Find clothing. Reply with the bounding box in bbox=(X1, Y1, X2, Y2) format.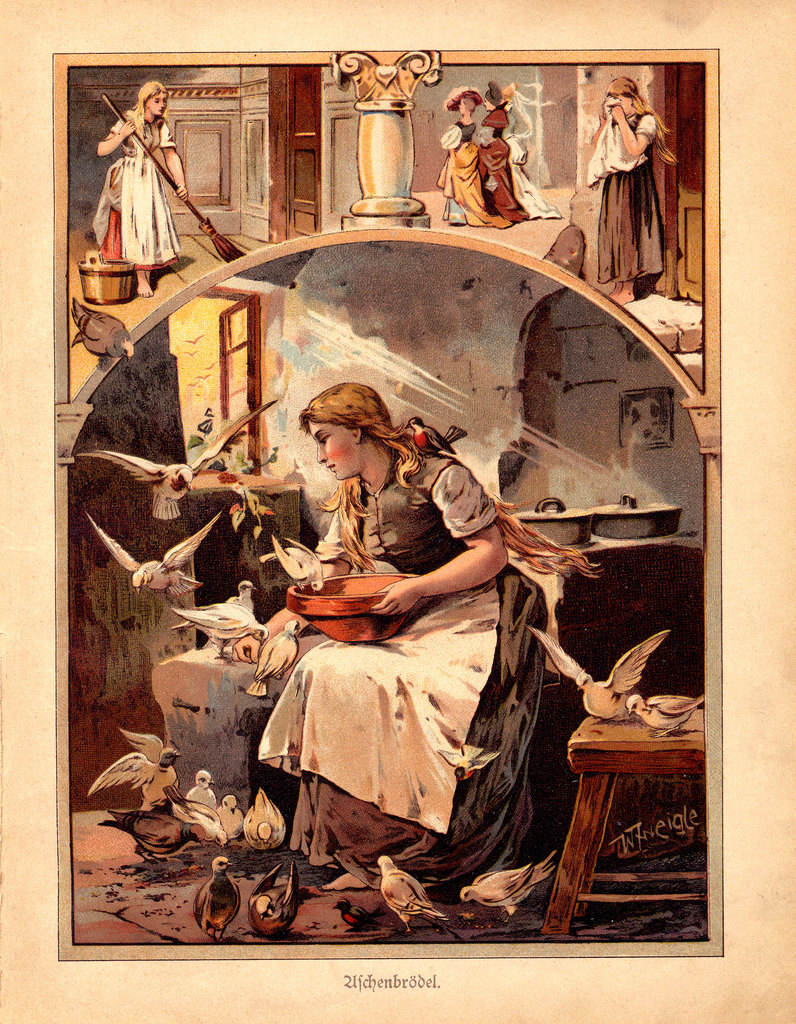
bbox=(104, 164, 177, 269).
